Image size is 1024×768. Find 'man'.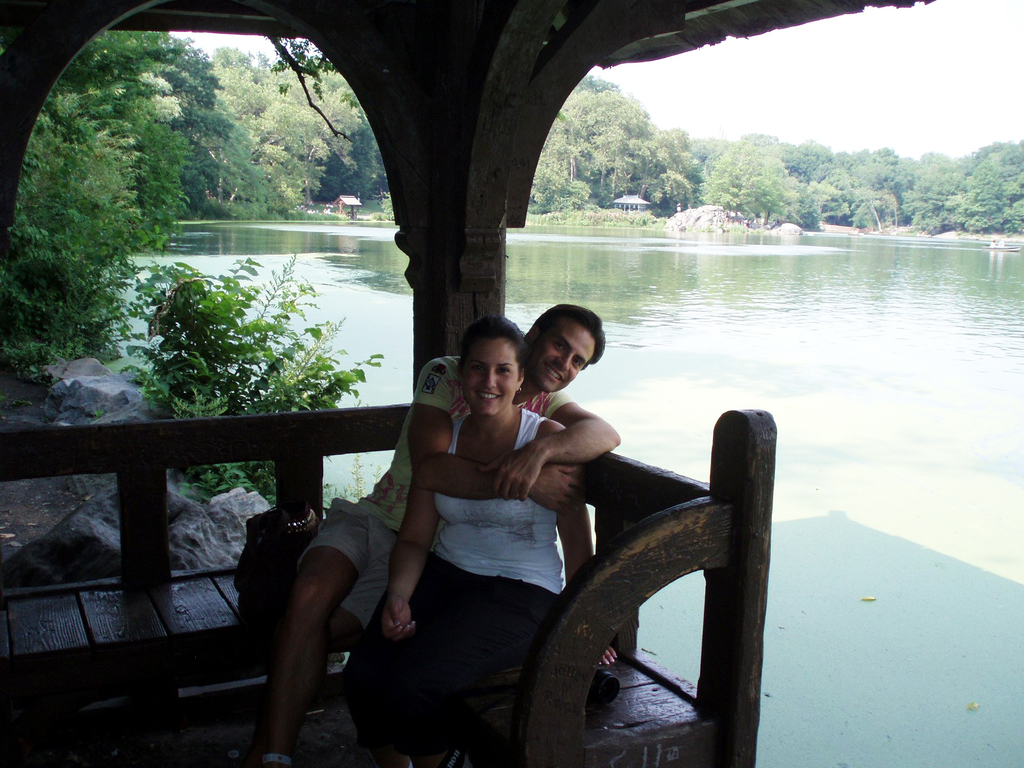
left=256, top=300, right=625, bottom=767.
